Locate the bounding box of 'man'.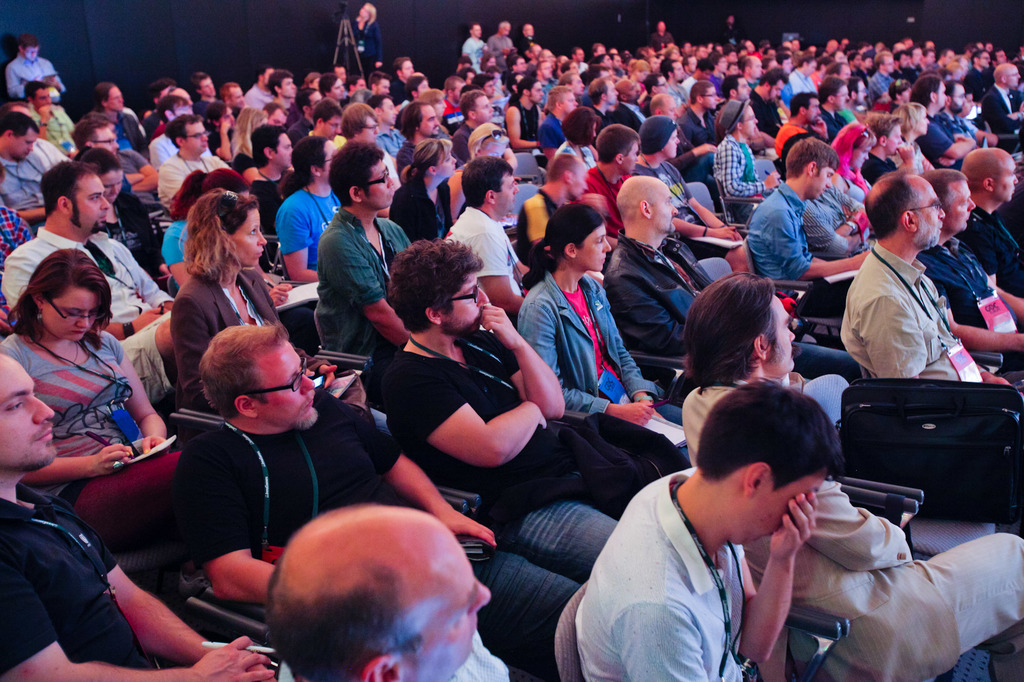
Bounding box: rect(569, 382, 839, 681).
